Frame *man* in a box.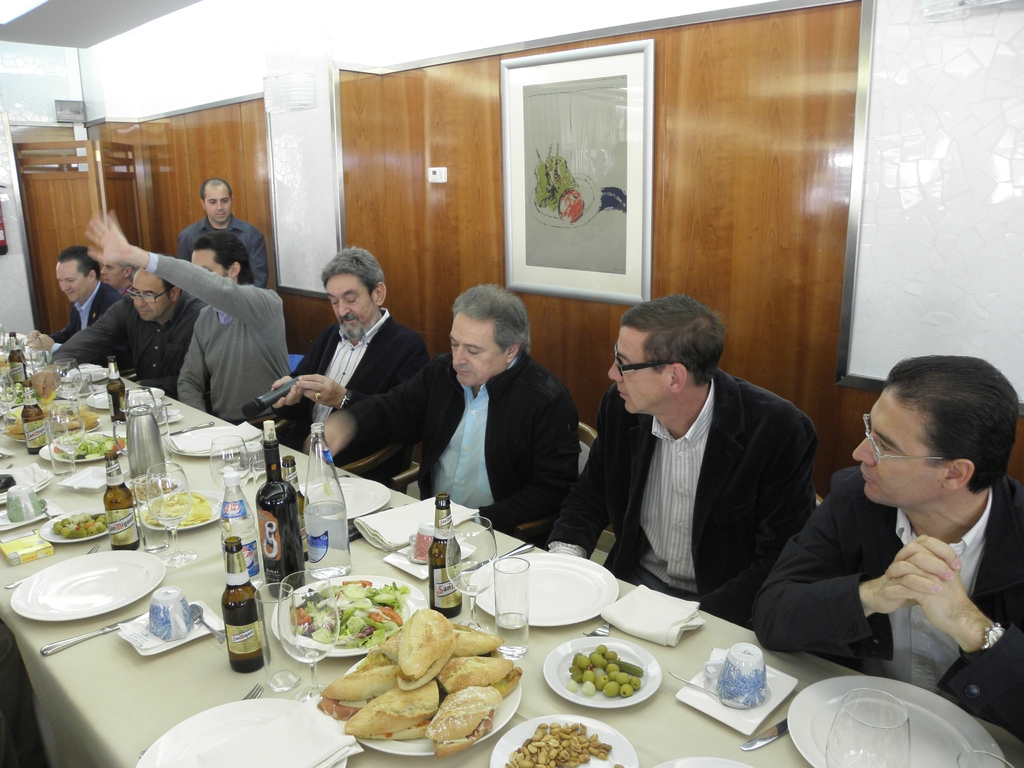
30 269 204 400.
